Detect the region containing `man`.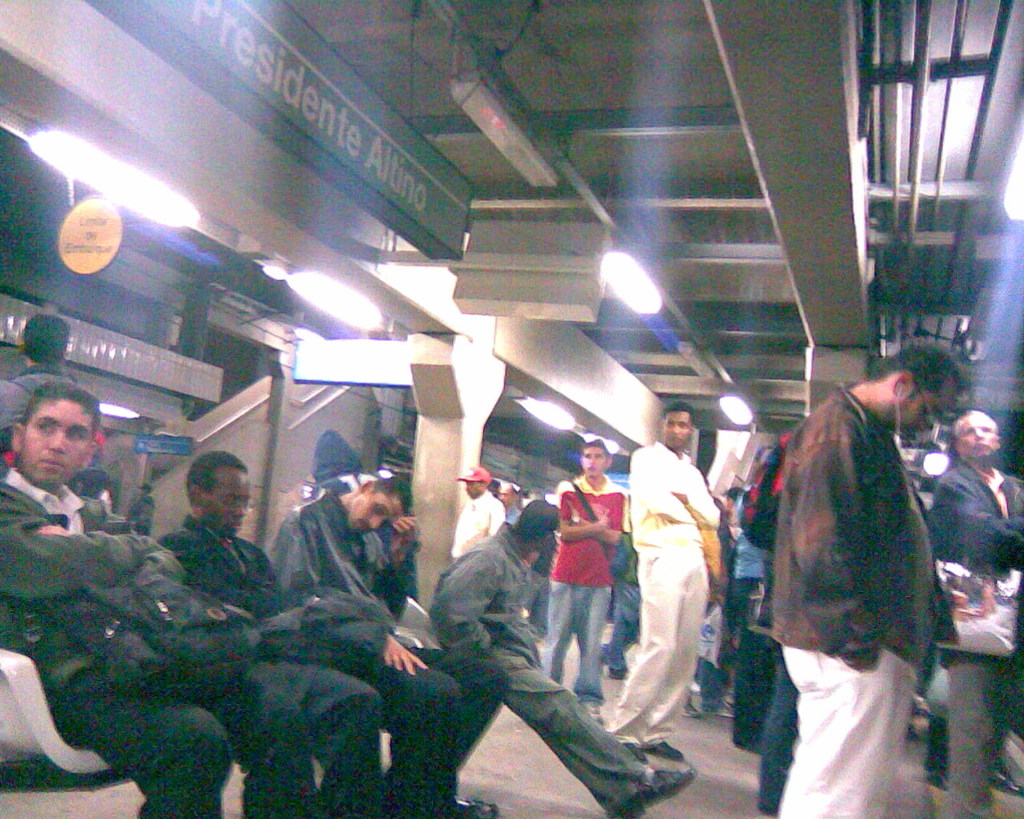
Rect(268, 479, 502, 818).
